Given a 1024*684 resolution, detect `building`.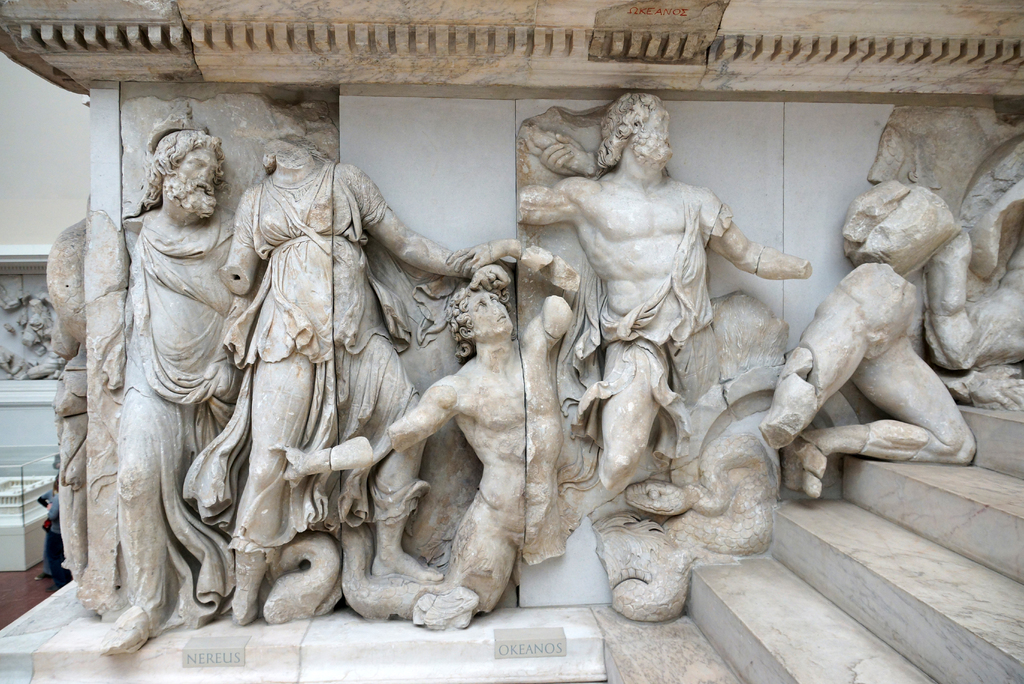
detection(0, 0, 1023, 683).
